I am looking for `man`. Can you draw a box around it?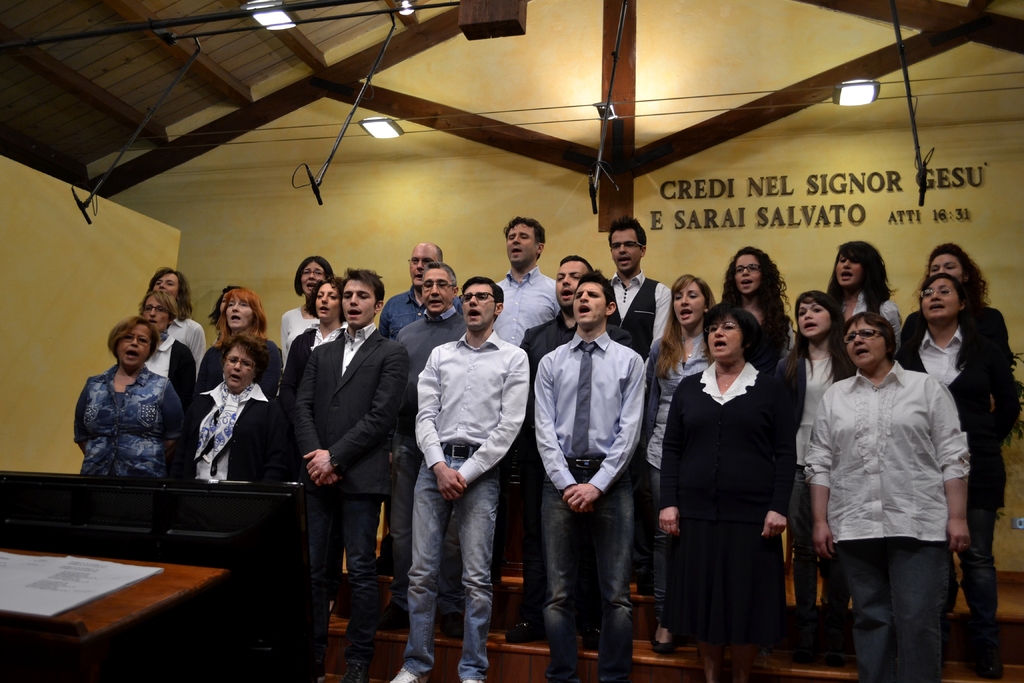
Sure, the bounding box is rect(376, 261, 466, 641).
